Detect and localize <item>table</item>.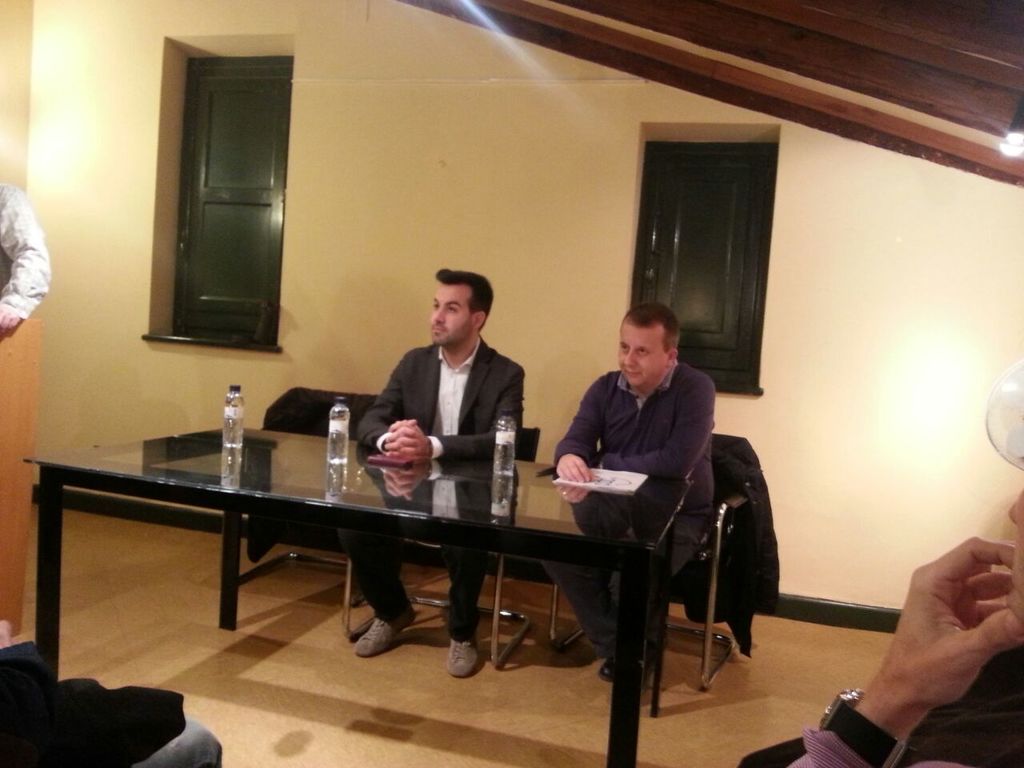
Localized at x1=38 y1=424 x2=706 y2=682.
